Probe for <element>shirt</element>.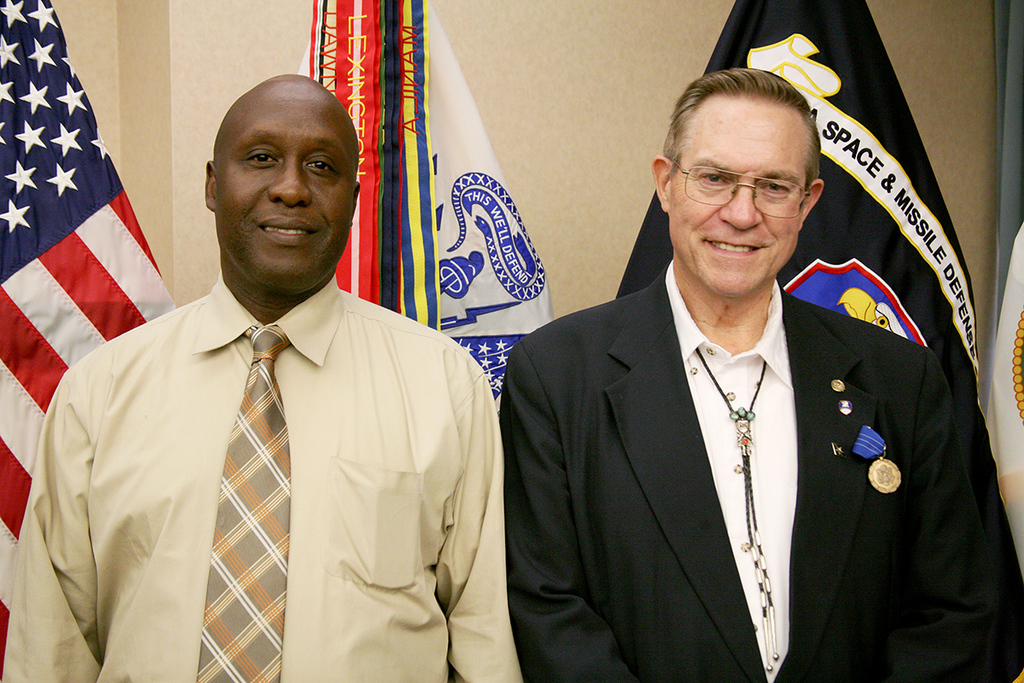
Probe result: select_region(664, 255, 801, 680).
